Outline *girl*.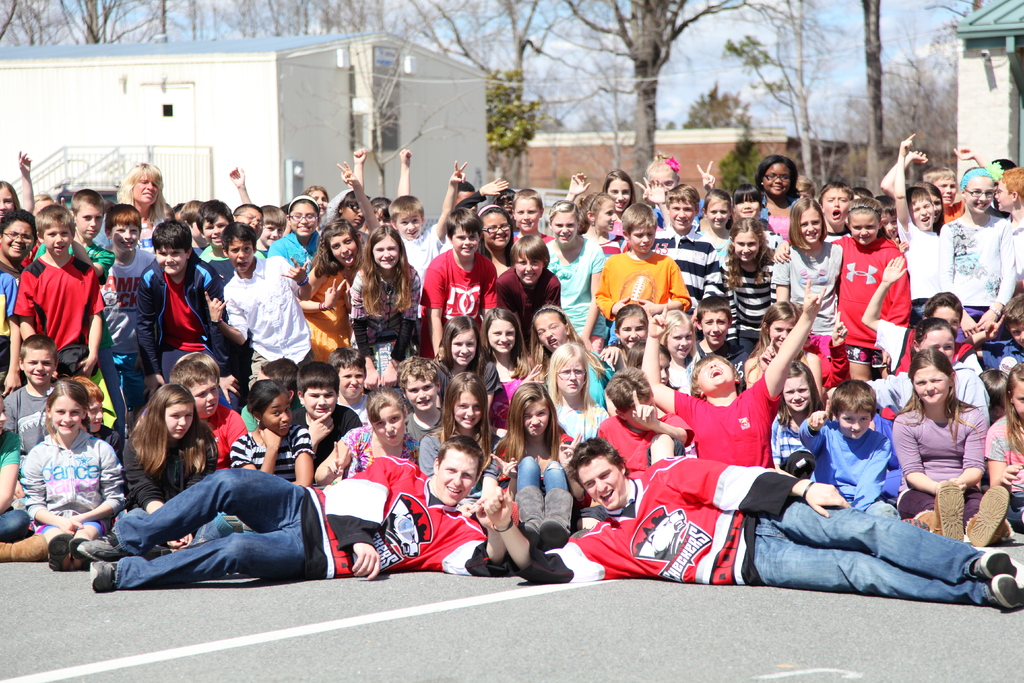
Outline: Rect(772, 194, 840, 383).
